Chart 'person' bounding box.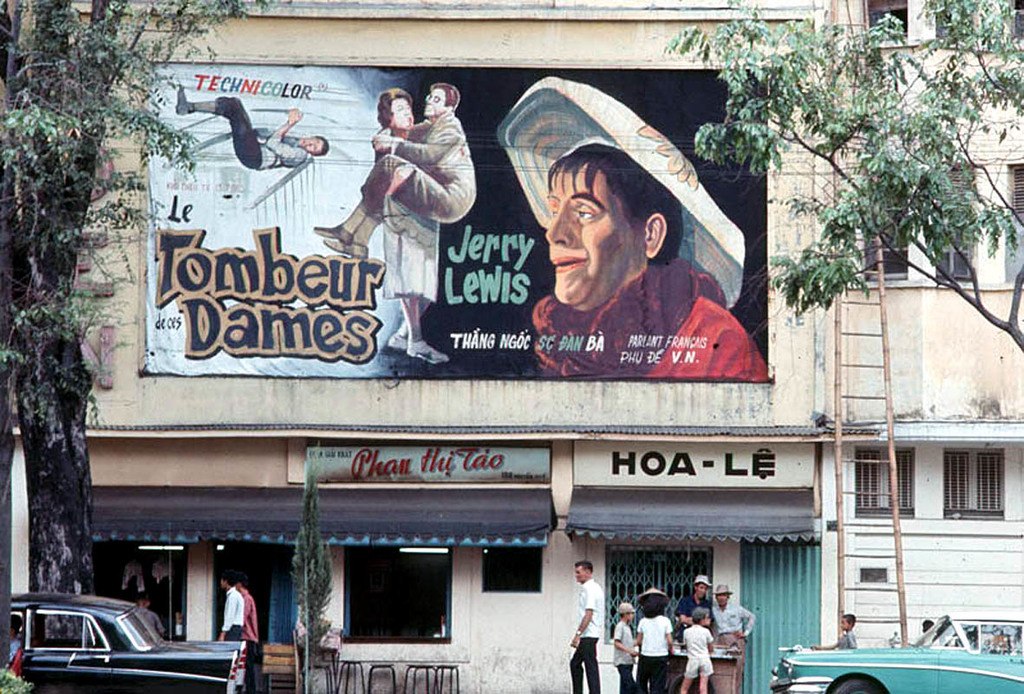
Charted: BBox(612, 601, 637, 693).
